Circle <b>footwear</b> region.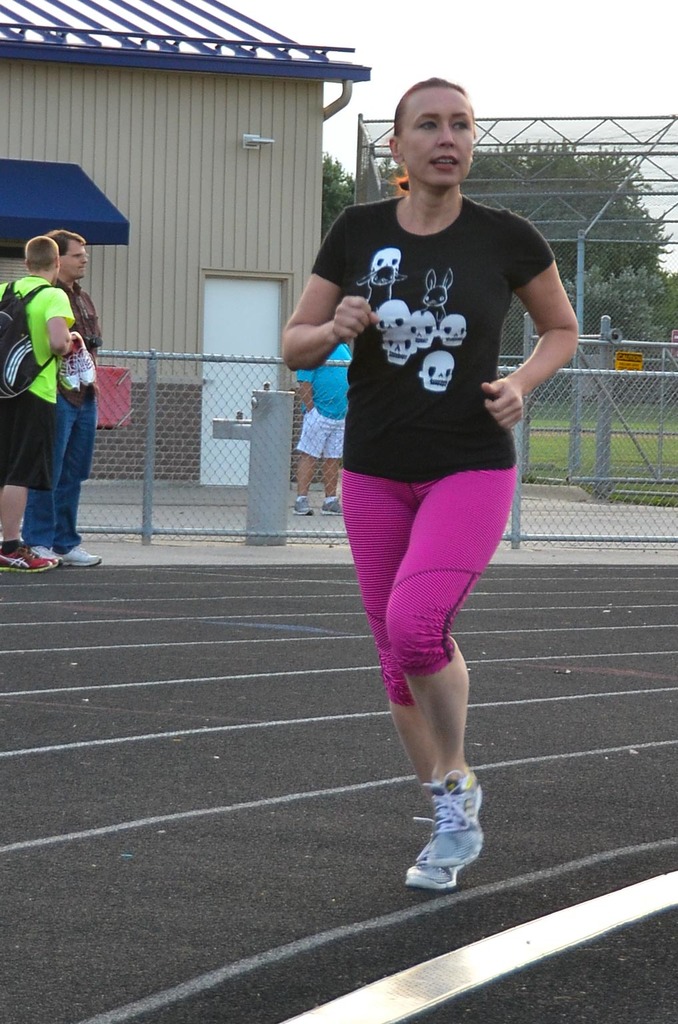
Region: select_region(27, 543, 65, 567).
